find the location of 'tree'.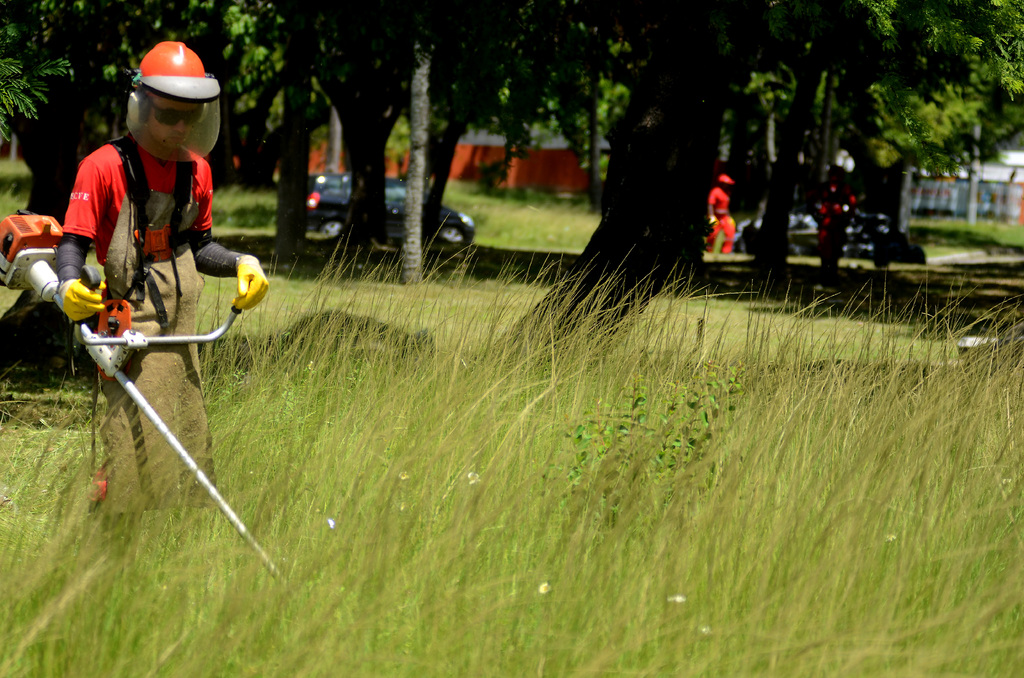
Location: (211,0,400,272).
